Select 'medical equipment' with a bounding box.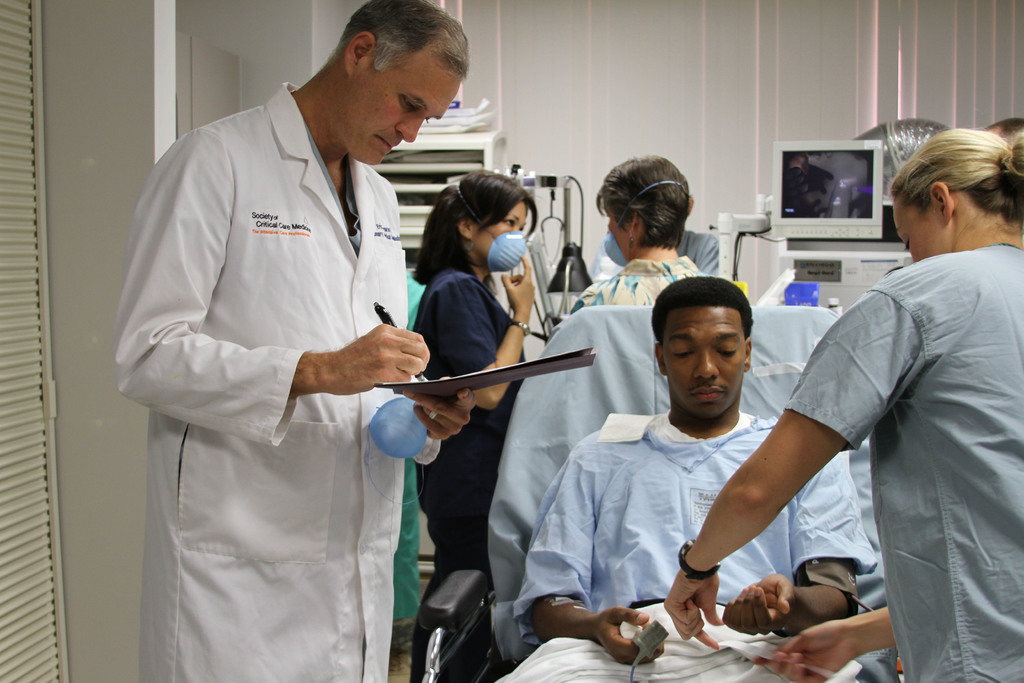
x1=492 y1=161 x2=602 y2=359.
